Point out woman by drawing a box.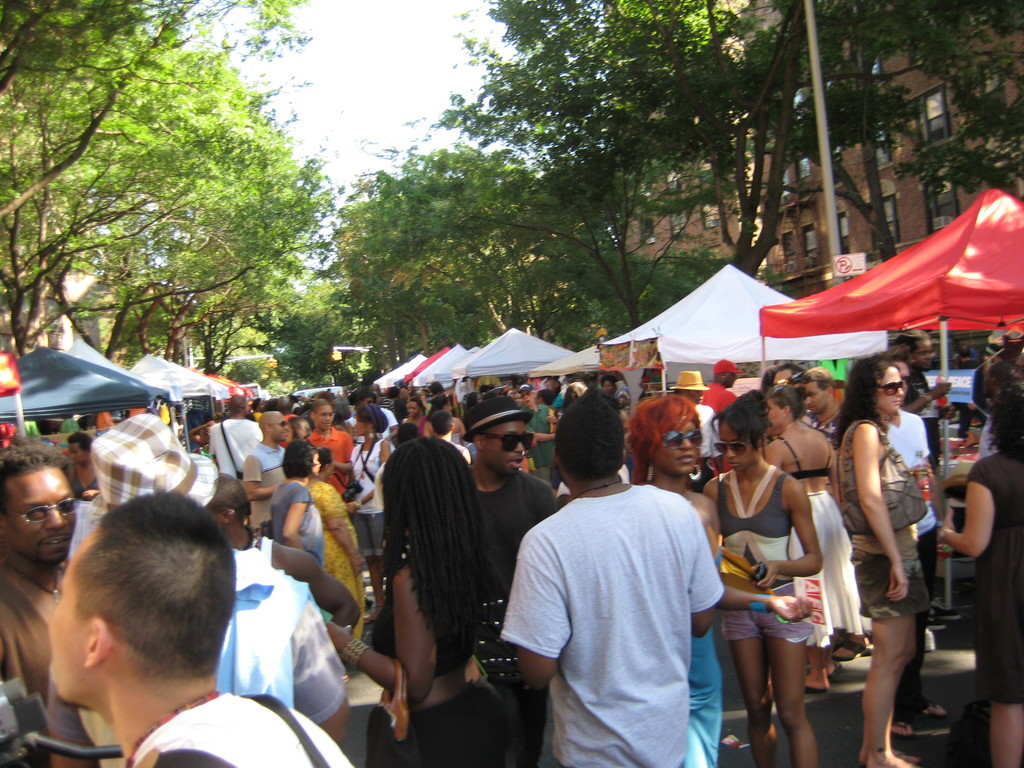
<bbox>556, 381, 586, 501</bbox>.
